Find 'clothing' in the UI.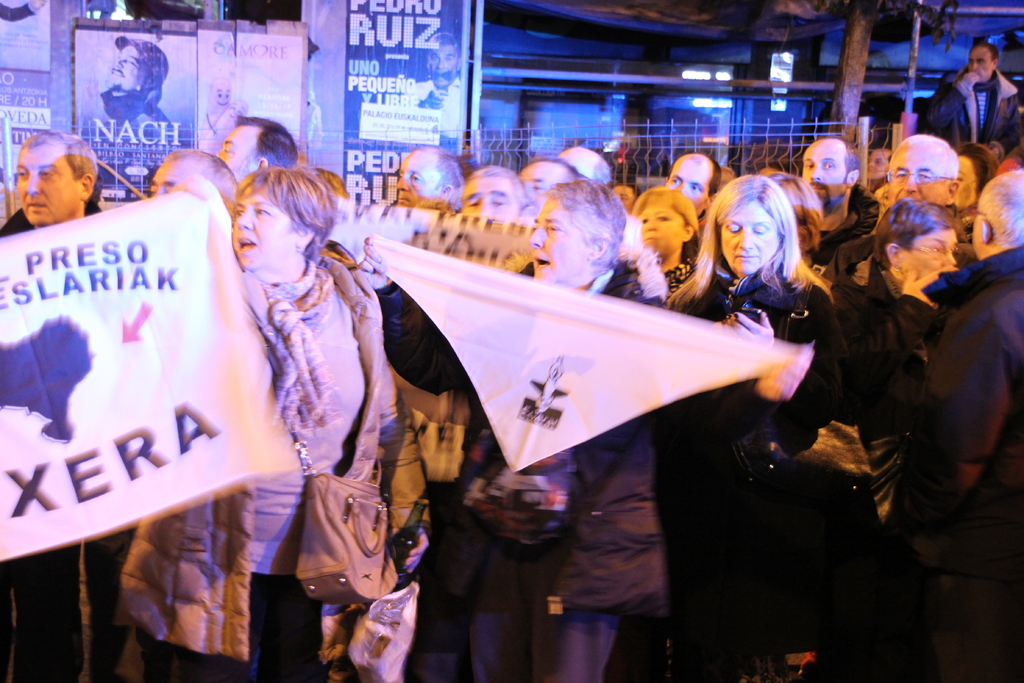
UI element at <region>0, 206, 115, 682</region>.
